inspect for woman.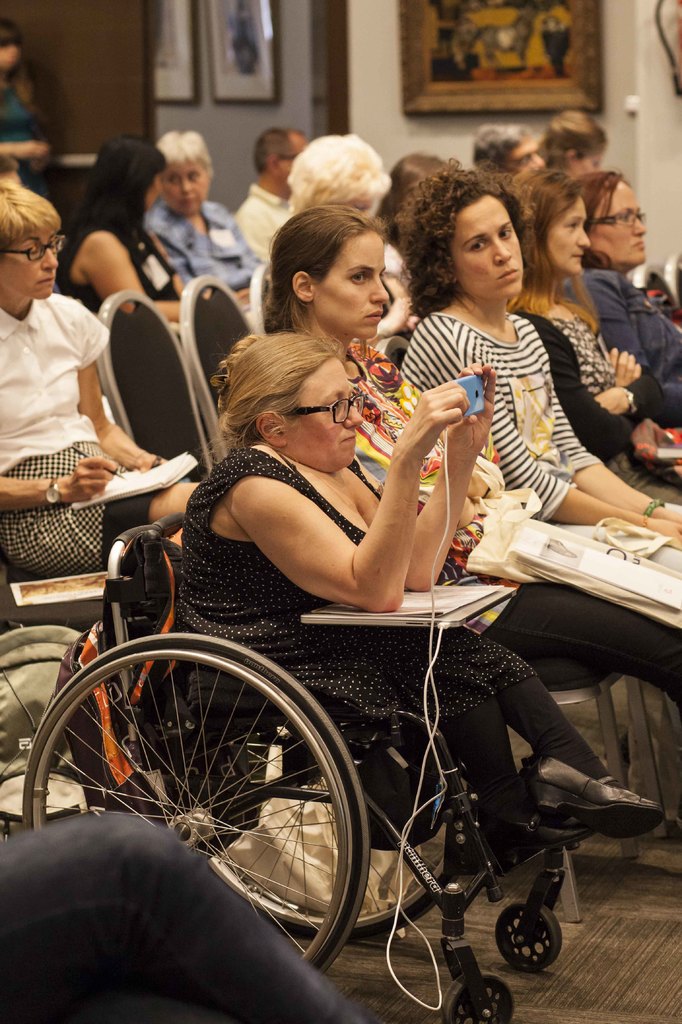
Inspection: [left=223, top=195, right=681, bottom=735].
